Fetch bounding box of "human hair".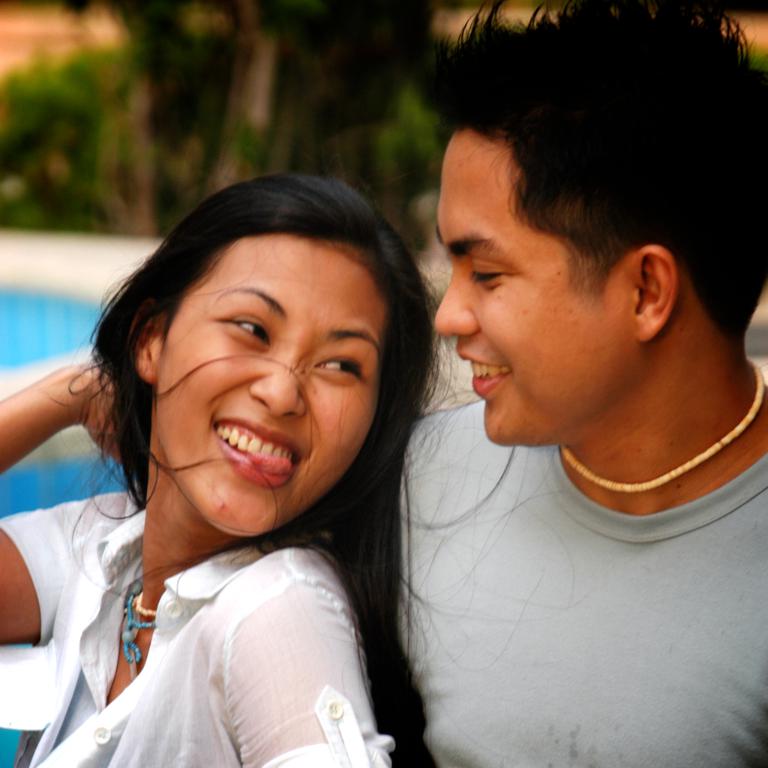
Bbox: [x1=419, y1=0, x2=767, y2=343].
